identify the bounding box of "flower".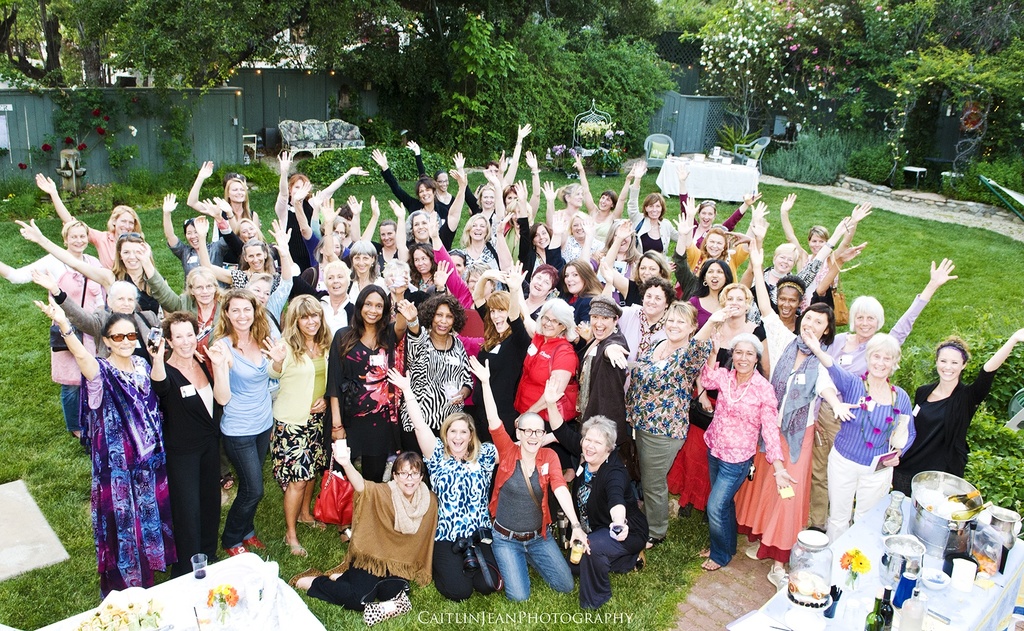
locate(92, 108, 100, 119).
